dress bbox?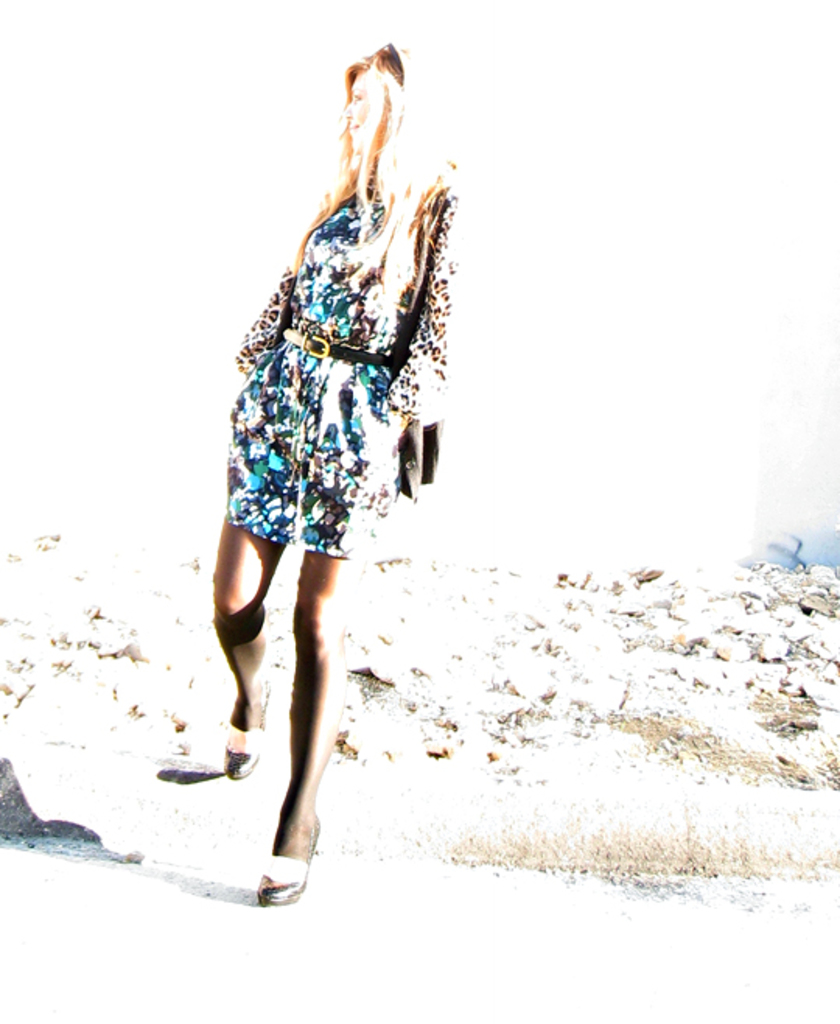
crop(222, 184, 462, 557)
